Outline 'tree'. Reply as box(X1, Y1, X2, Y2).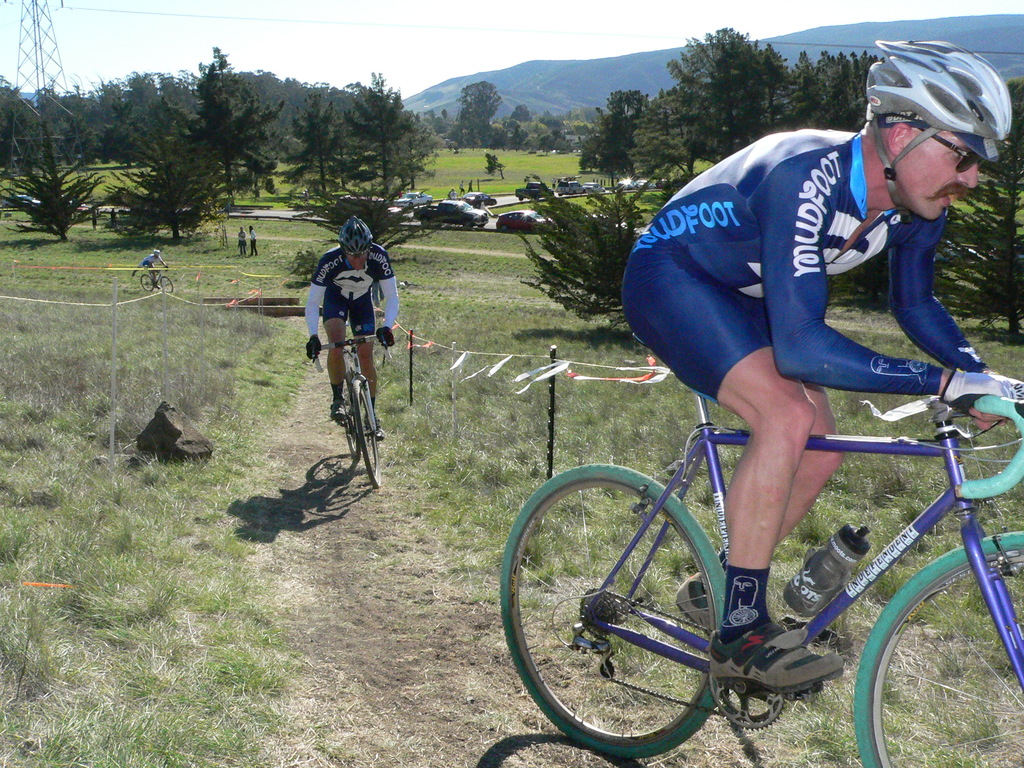
box(454, 77, 506, 152).
